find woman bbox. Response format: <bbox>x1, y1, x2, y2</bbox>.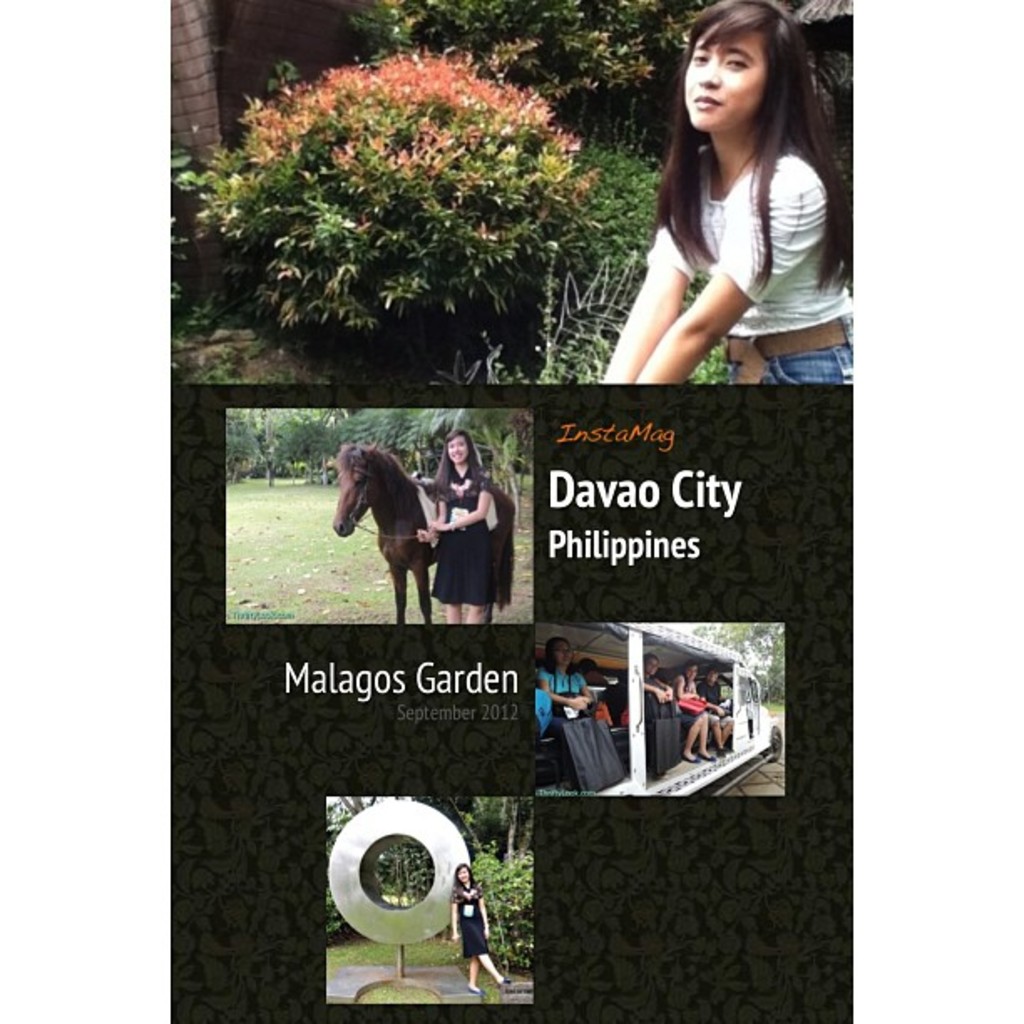
<bbox>418, 435, 490, 622</bbox>.
